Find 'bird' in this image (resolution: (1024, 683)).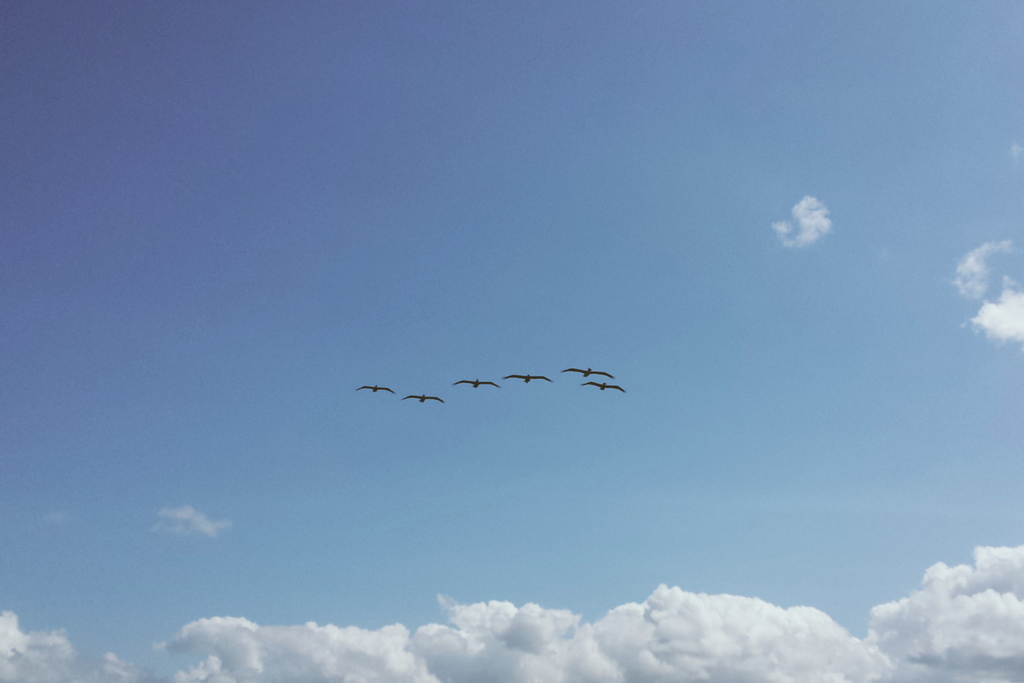
505, 375, 553, 383.
